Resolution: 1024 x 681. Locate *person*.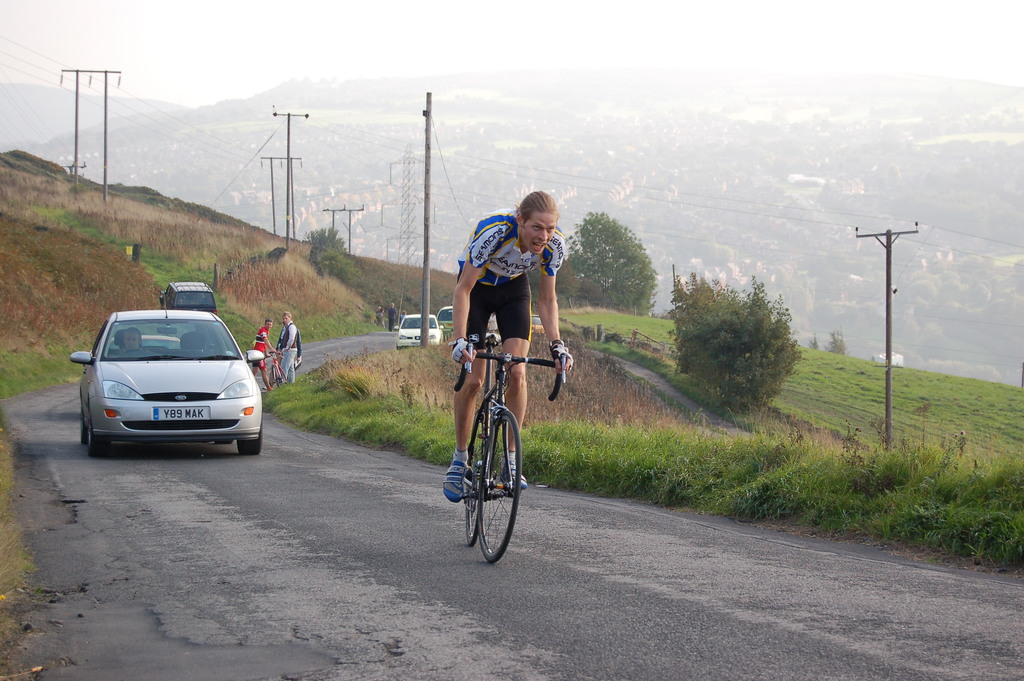
<region>246, 317, 279, 393</region>.
